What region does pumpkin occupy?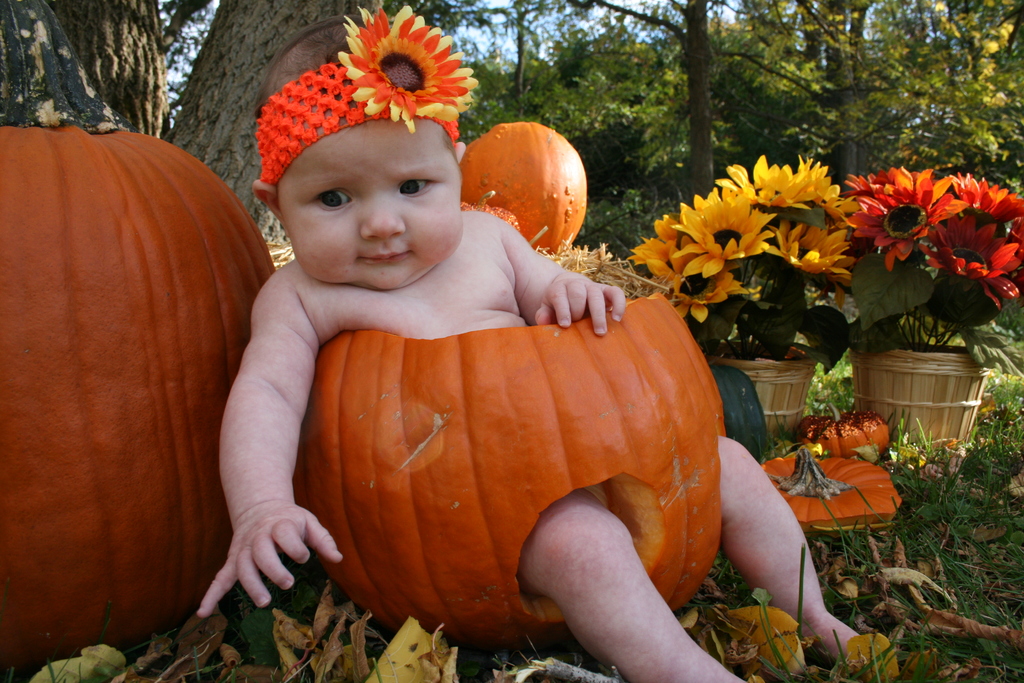
[x1=289, y1=290, x2=730, y2=661].
